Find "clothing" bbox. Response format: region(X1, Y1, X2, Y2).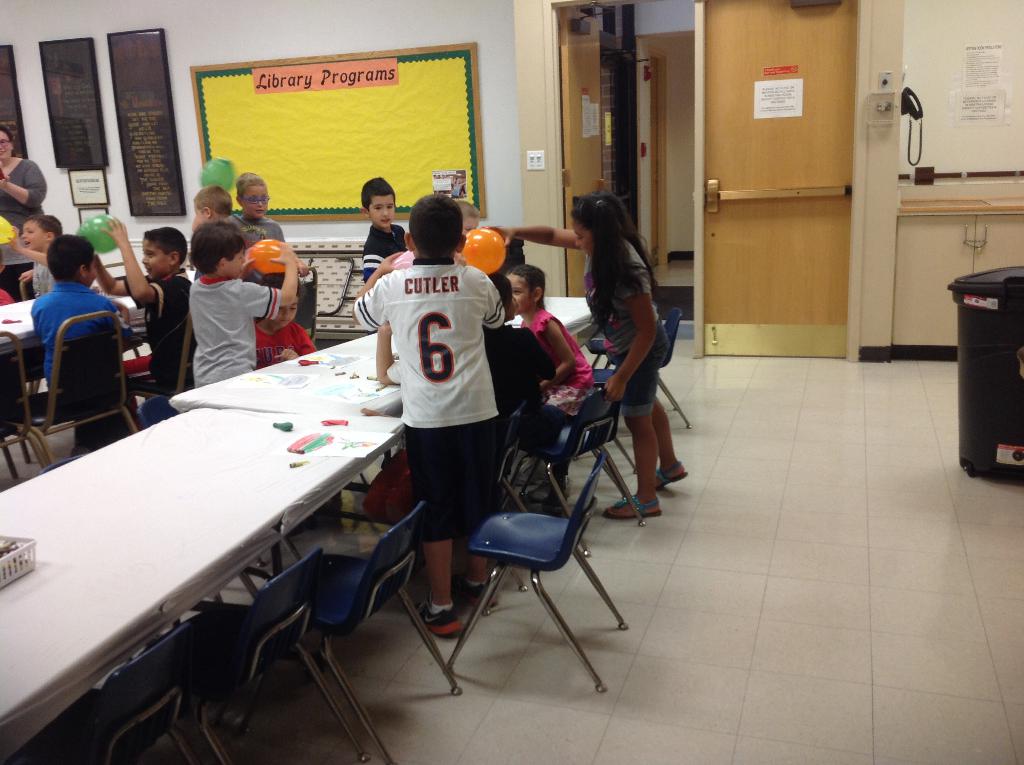
region(359, 223, 412, 259).
